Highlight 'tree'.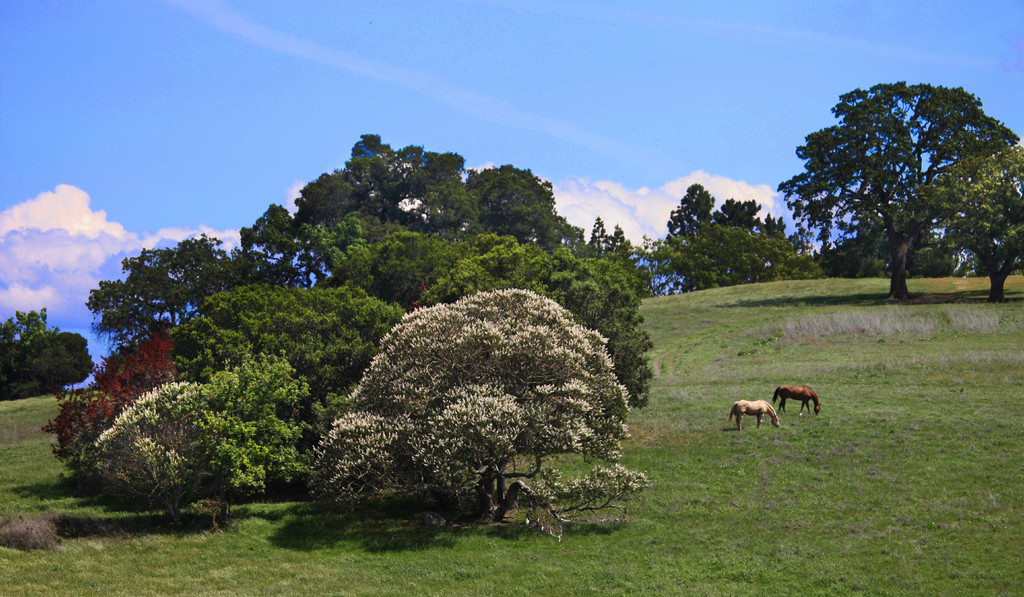
Highlighted region: (307, 283, 655, 546).
